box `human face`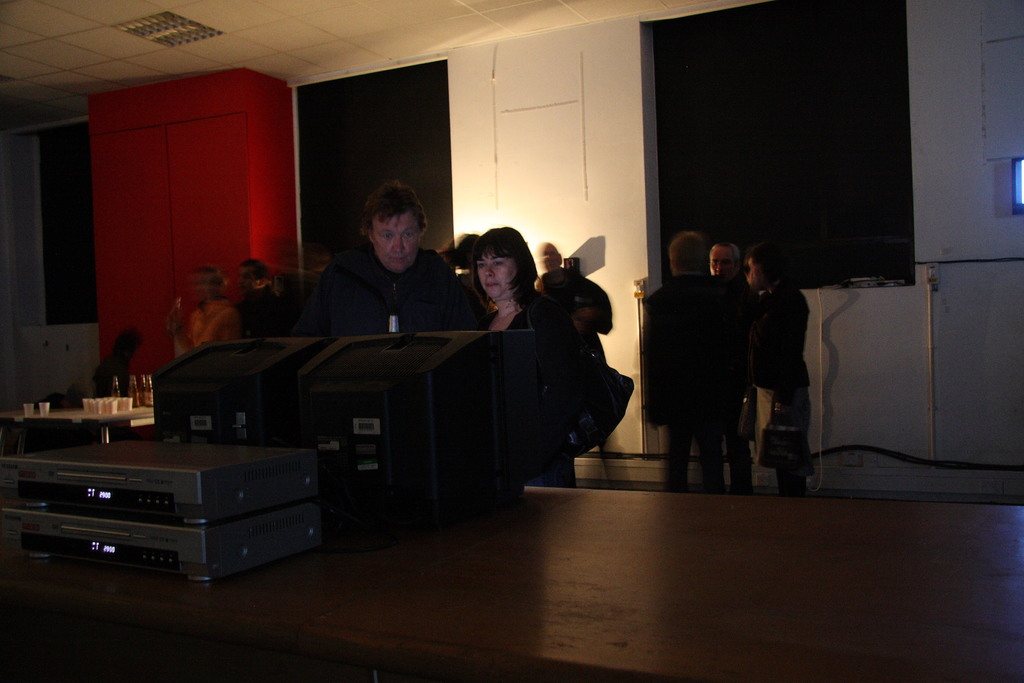
<bbox>233, 265, 255, 289</bbox>
